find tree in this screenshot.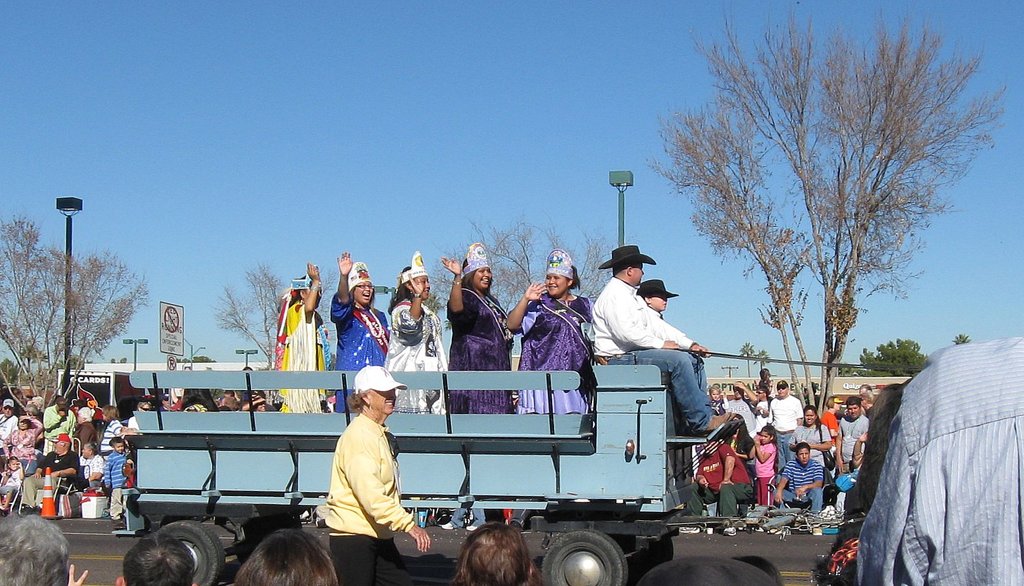
The bounding box for tree is detection(380, 214, 635, 402).
